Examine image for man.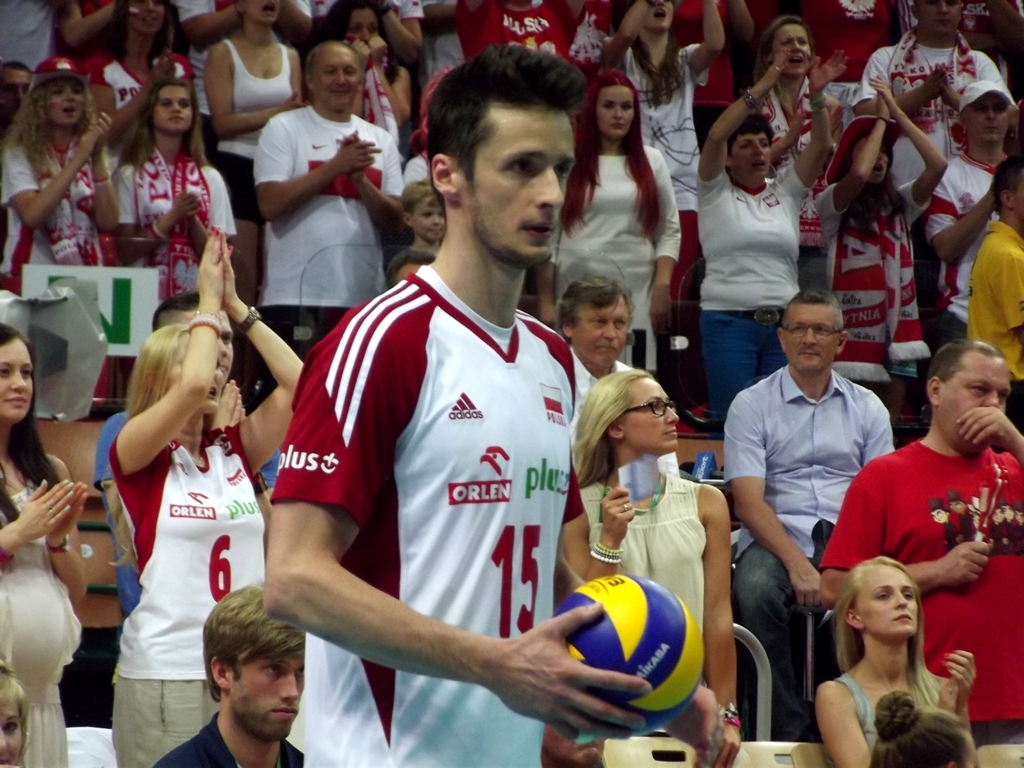
Examination result: 927, 80, 1018, 352.
